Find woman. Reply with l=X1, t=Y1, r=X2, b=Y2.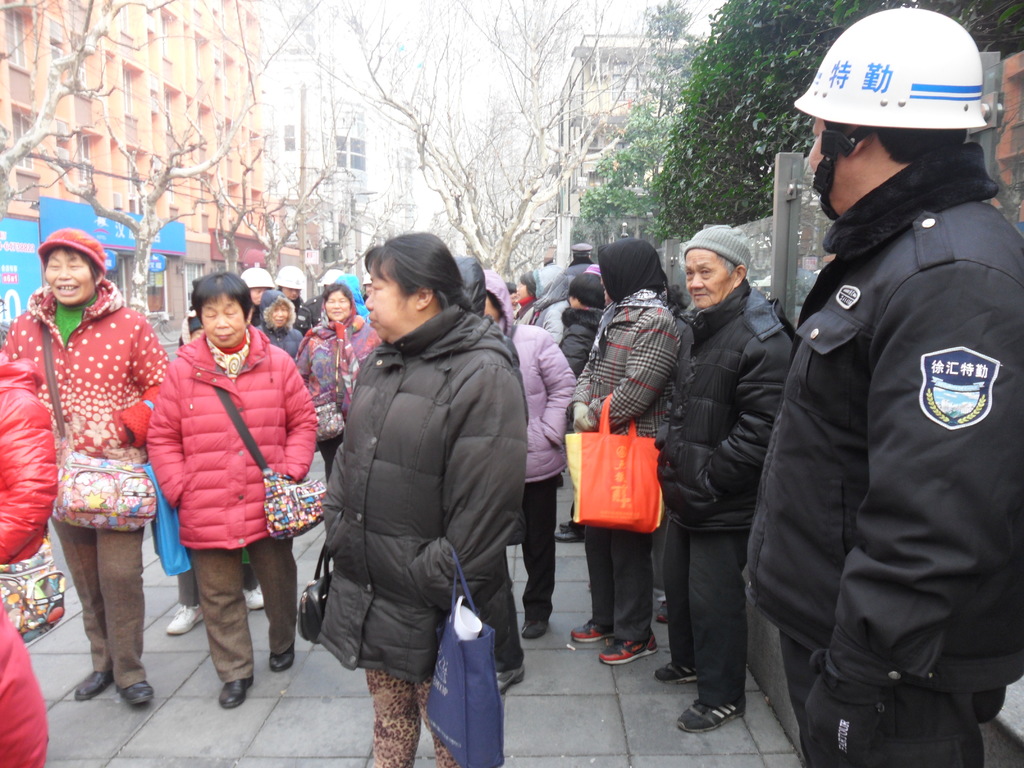
l=144, t=264, r=316, b=706.
